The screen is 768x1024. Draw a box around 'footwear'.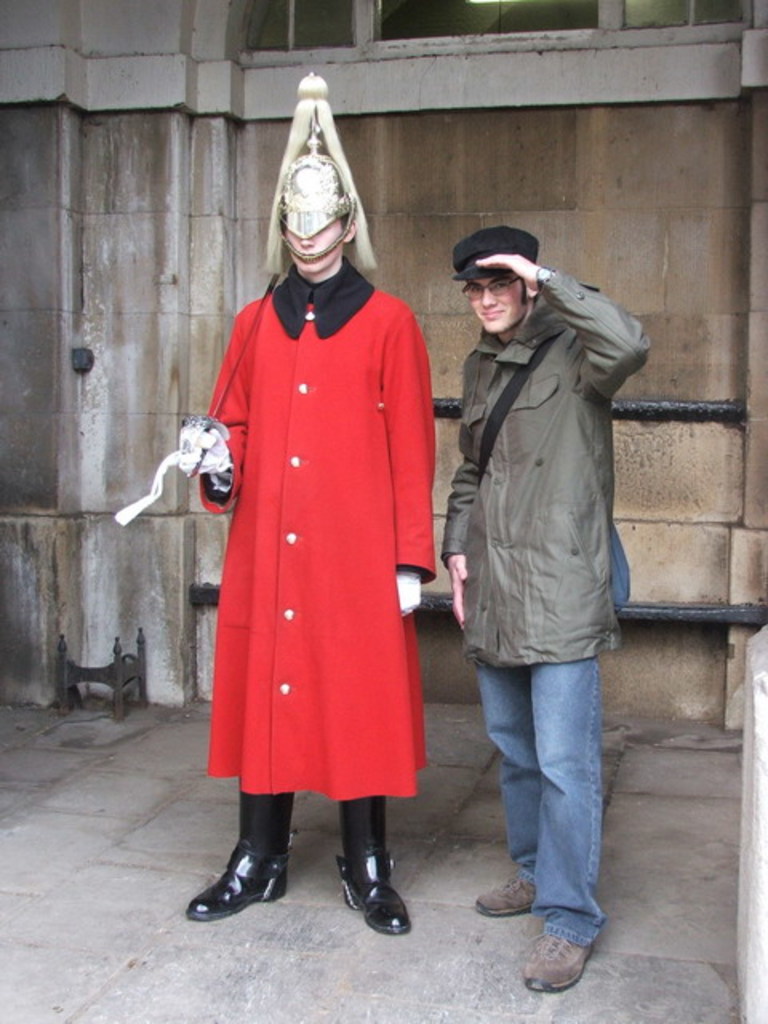
(x1=194, y1=835, x2=294, y2=925).
